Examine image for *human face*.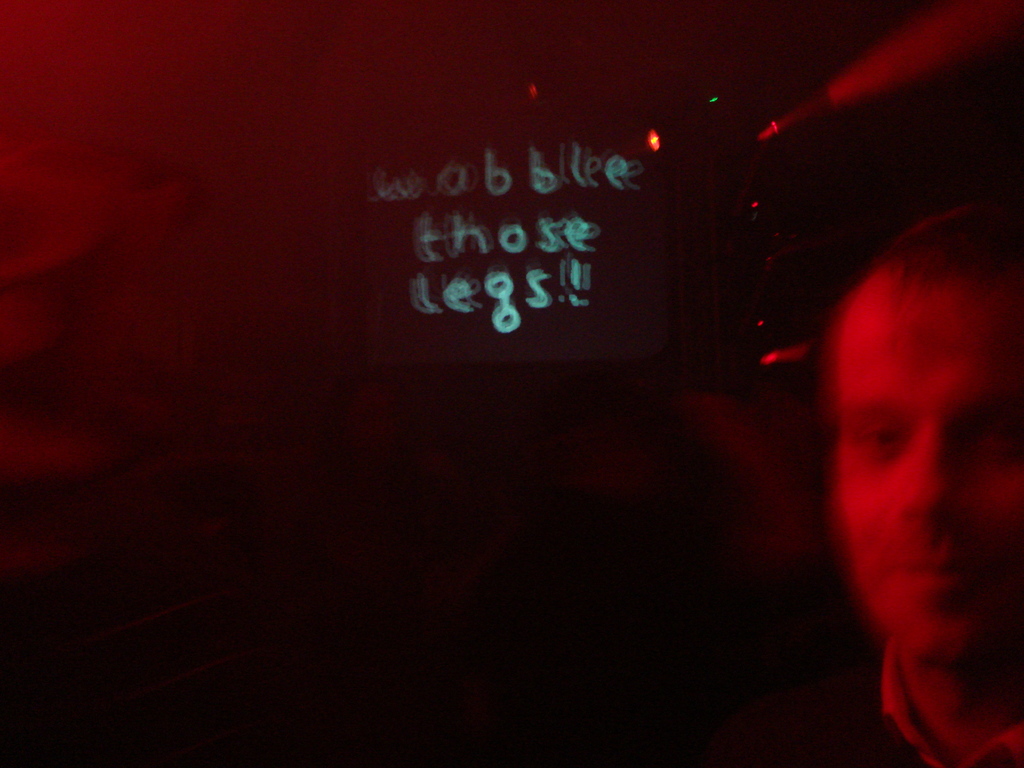
Examination result: 829:298:1023:666.
